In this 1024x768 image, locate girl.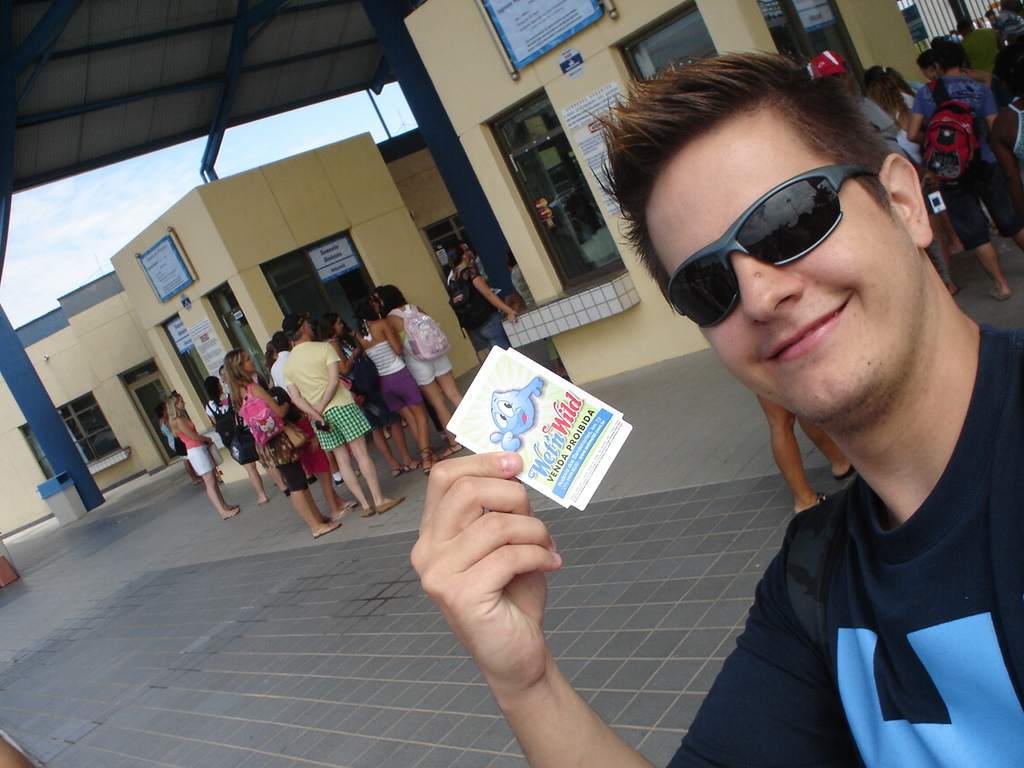
Bounding box: [226,350,338,533].
